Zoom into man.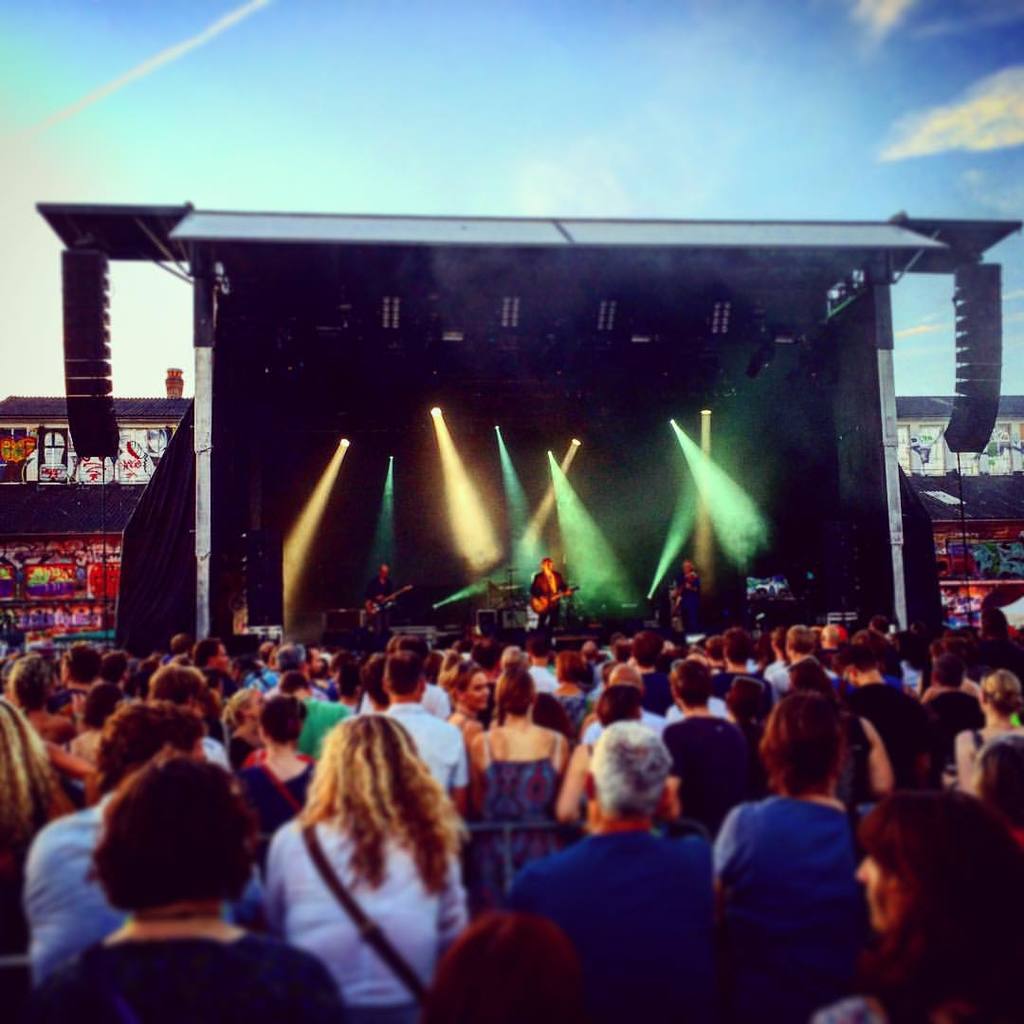
Zoom target: <bbox>661, 657, 755, 832</bbox>.
